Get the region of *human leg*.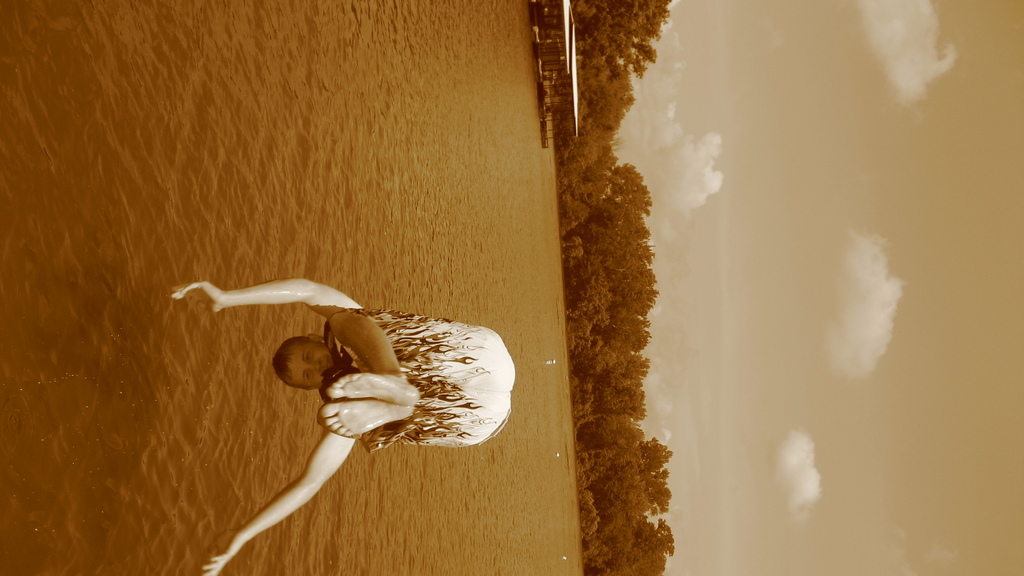
[316,308,517,444].
